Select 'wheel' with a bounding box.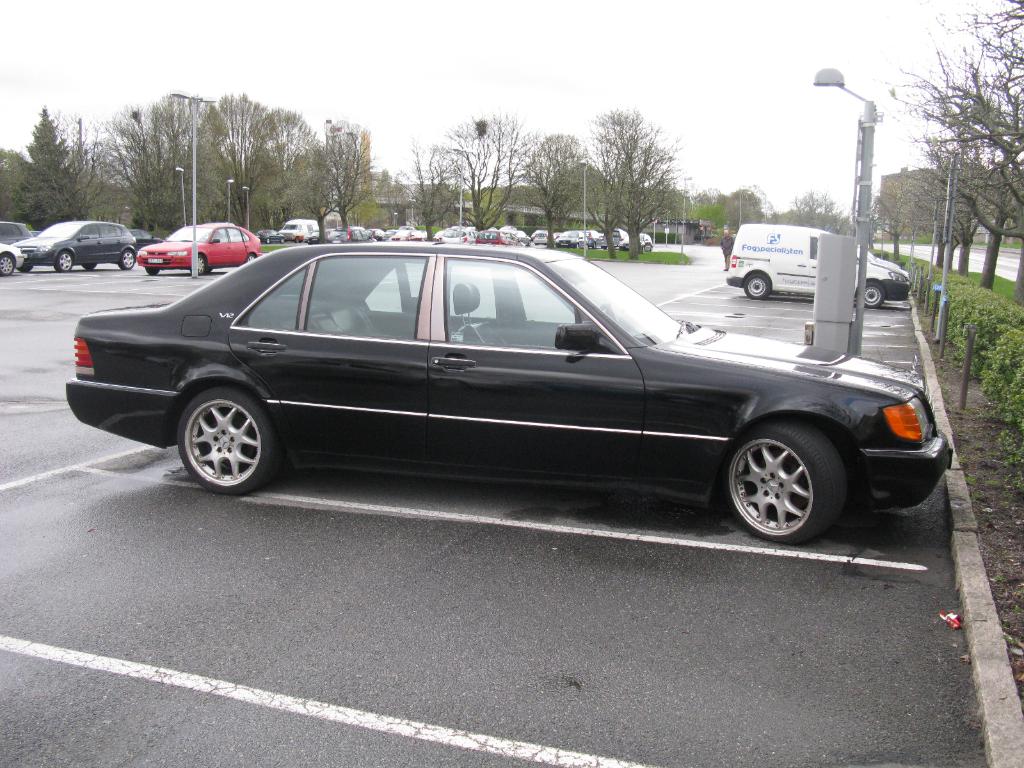
box(176, 383, 282, 495).
